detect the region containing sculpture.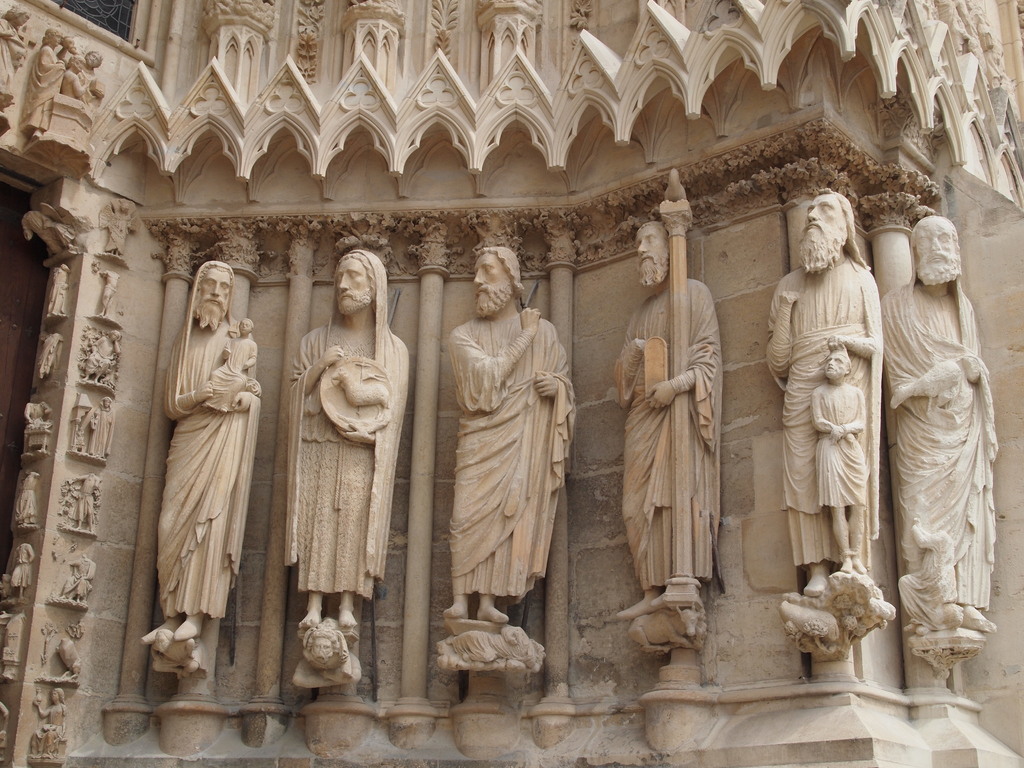
l=9, t=463, r=44, b=532.
